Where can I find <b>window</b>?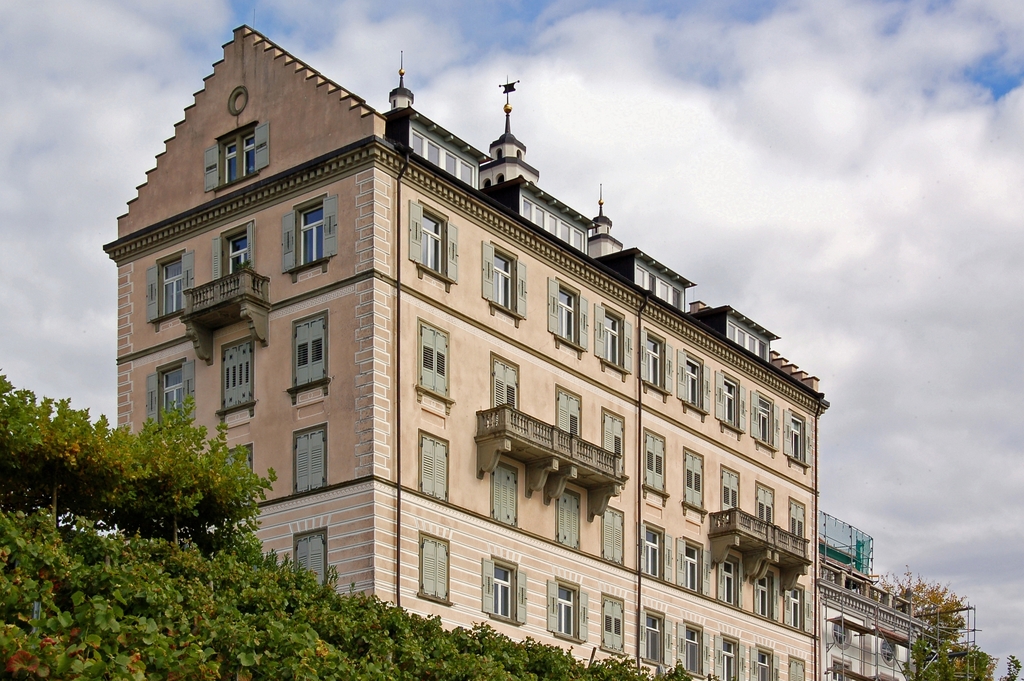
You can find it at crop(756, 485, 777, 545).
